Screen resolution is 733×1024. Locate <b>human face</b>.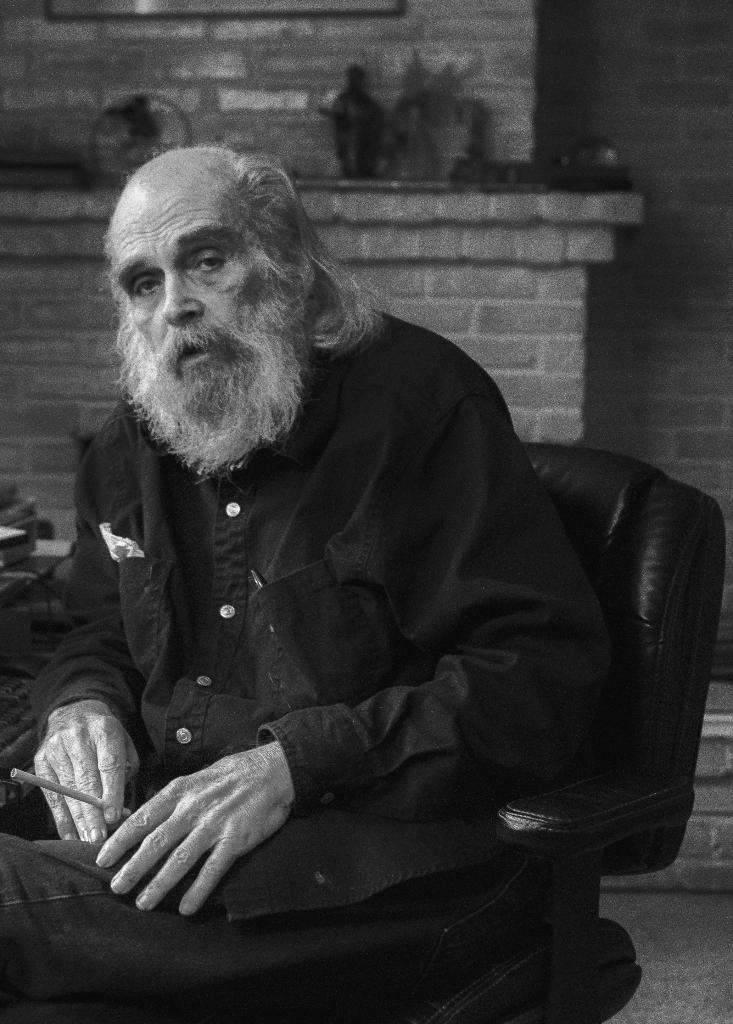
[left=108, top=169, right=307, bottom=447].
